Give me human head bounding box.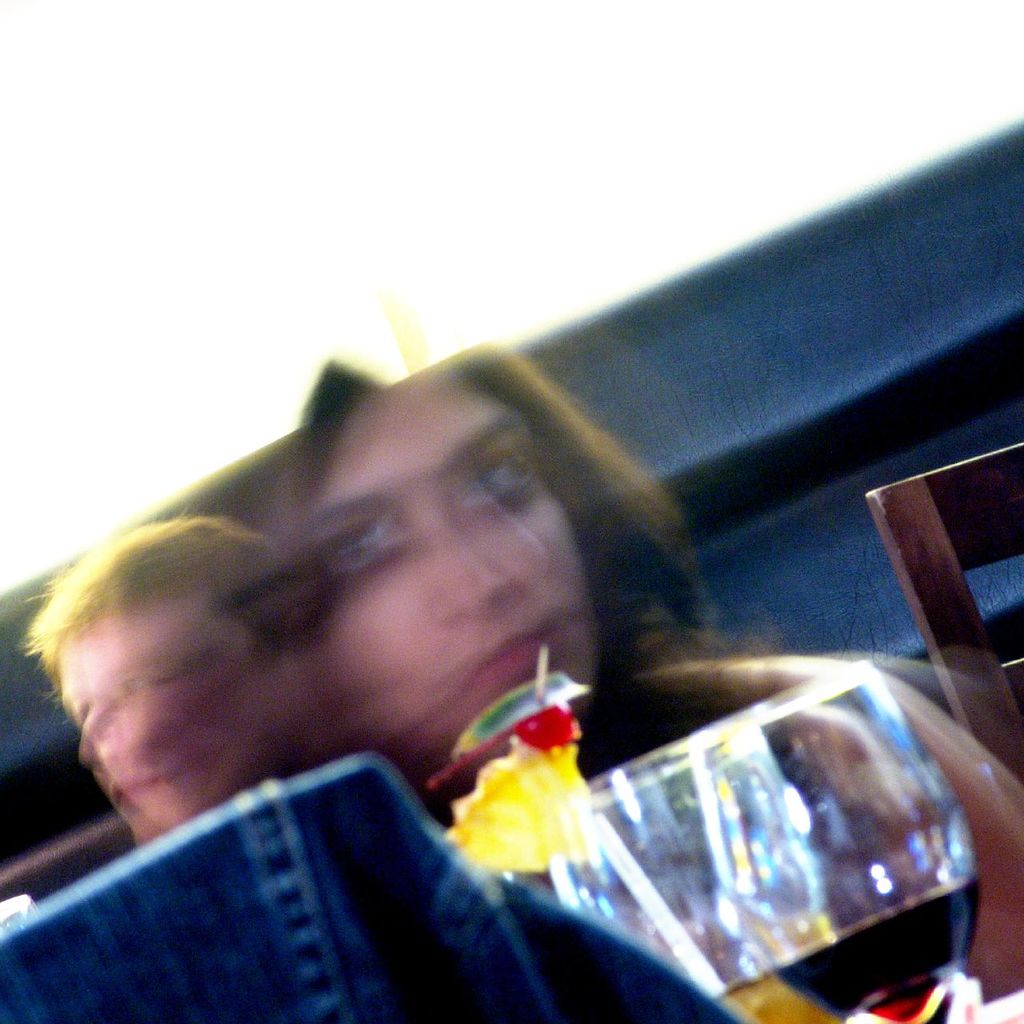
bbox=[24, 514, 314, 827].
